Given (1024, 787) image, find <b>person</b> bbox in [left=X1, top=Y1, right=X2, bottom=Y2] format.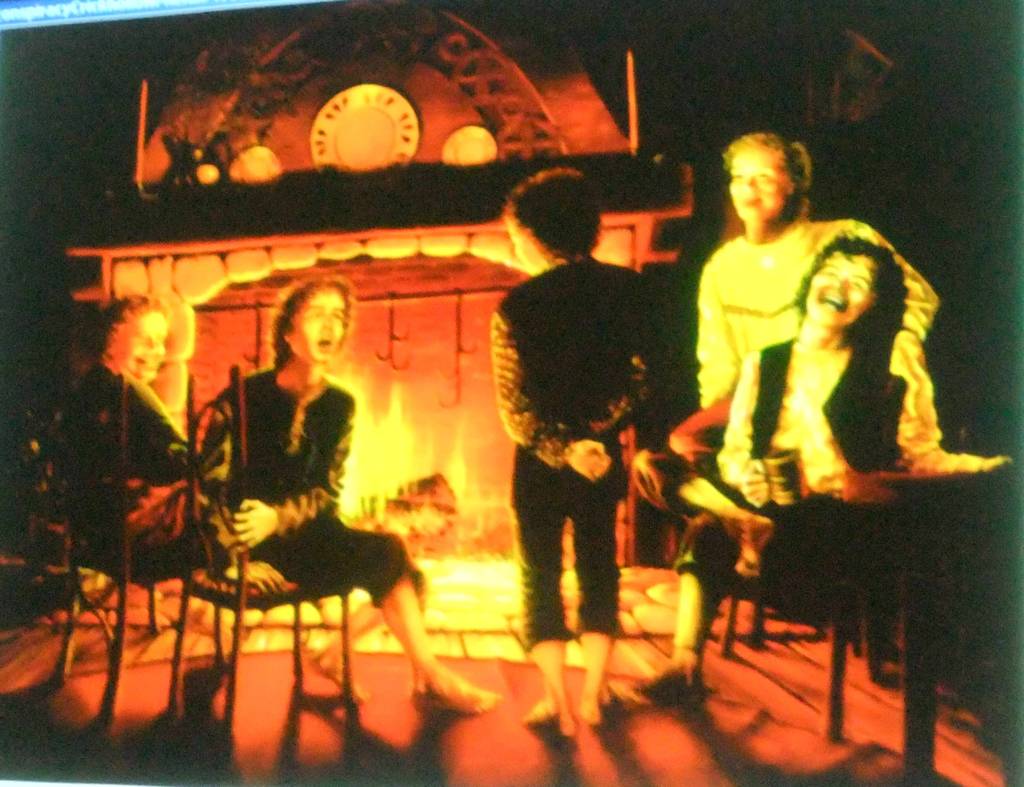
[left=53, top=288, right=239, bottom=583].
